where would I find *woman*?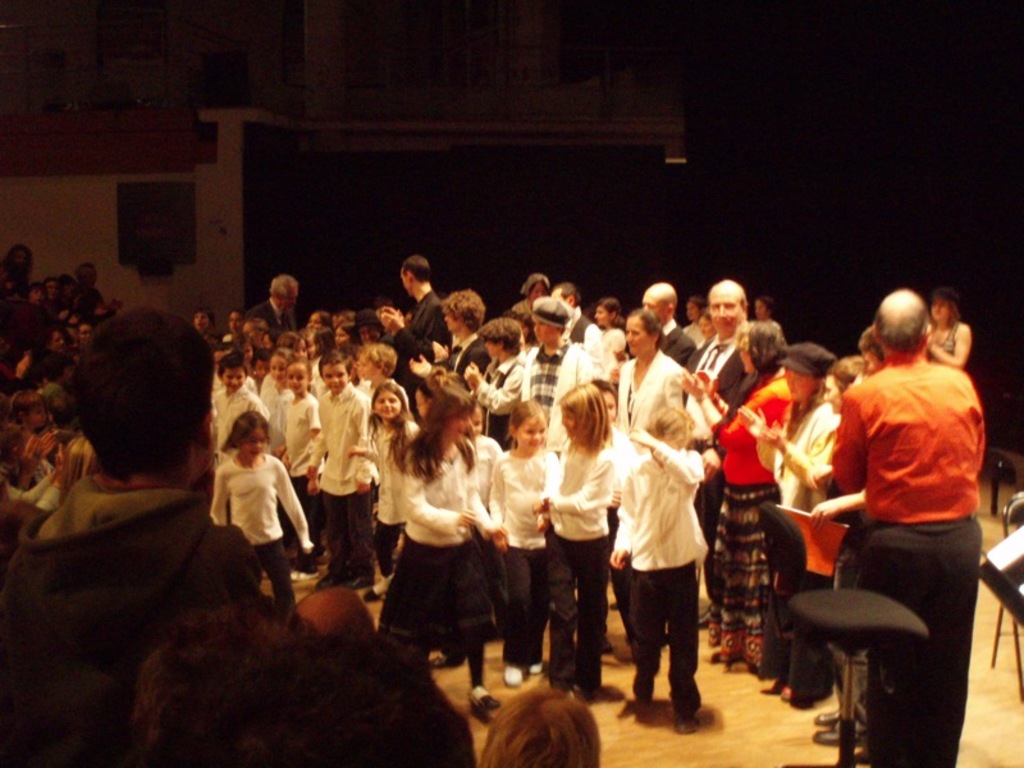
At rect(694, 317, 791, 675).
